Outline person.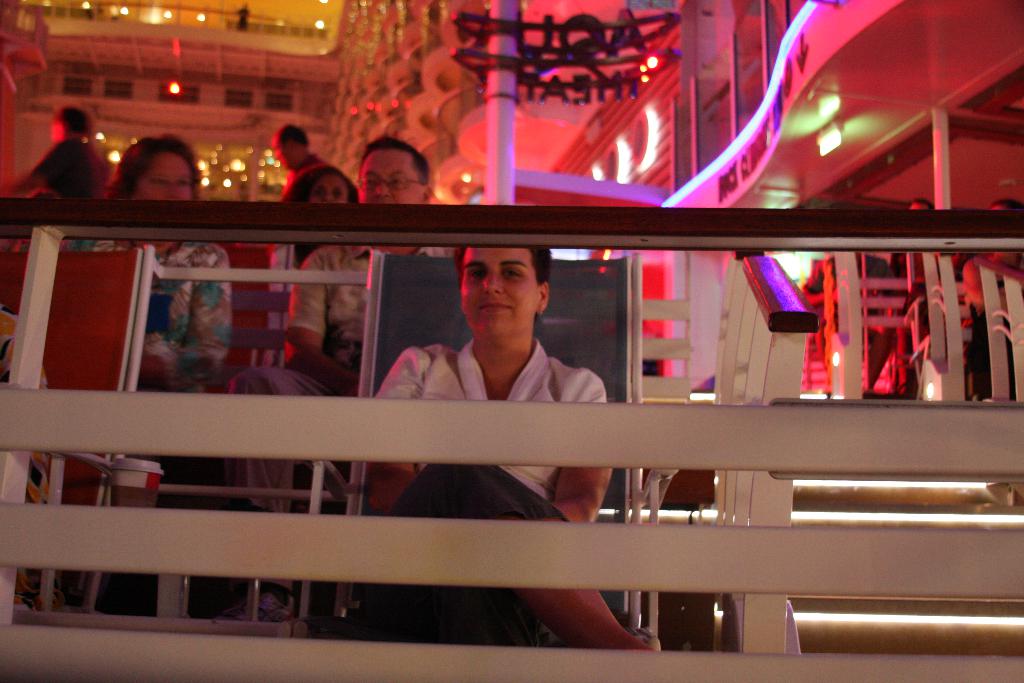
Outline: detection(959, 201, 1023, 397).
